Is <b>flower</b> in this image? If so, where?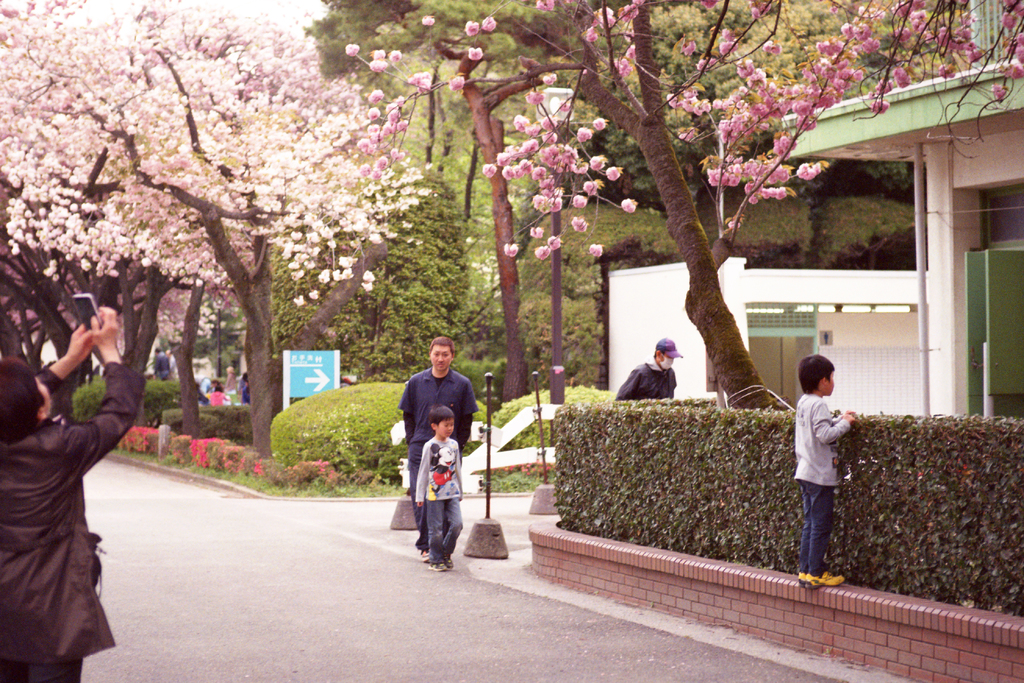
Yes, at 602:163:626:181.
